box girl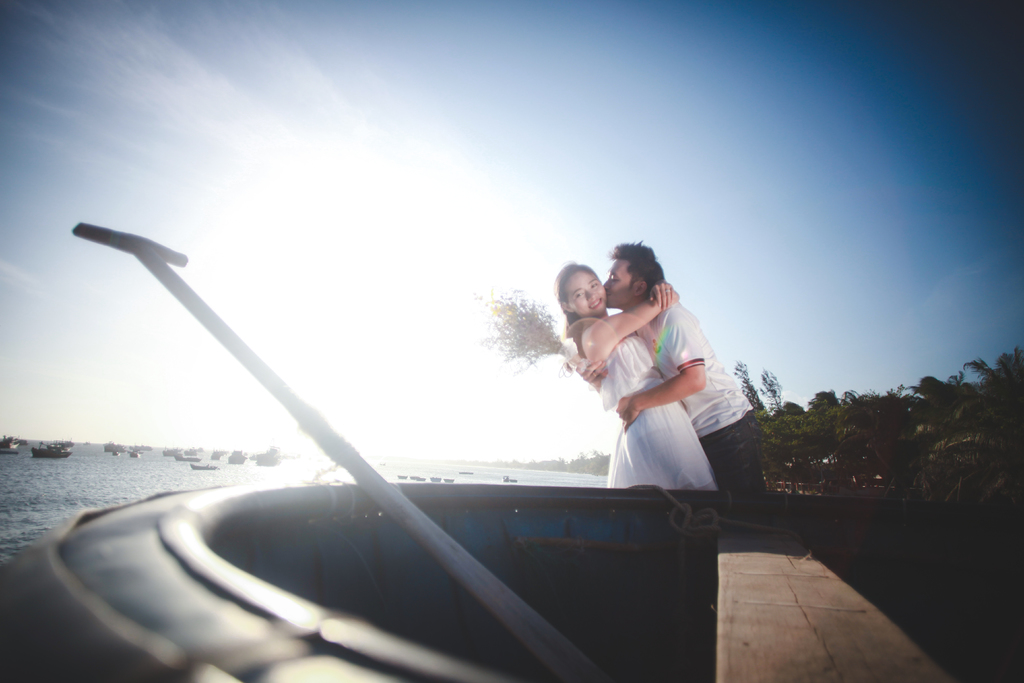
pyautogui.locateOnScreen(557, 265, 694, 492)
